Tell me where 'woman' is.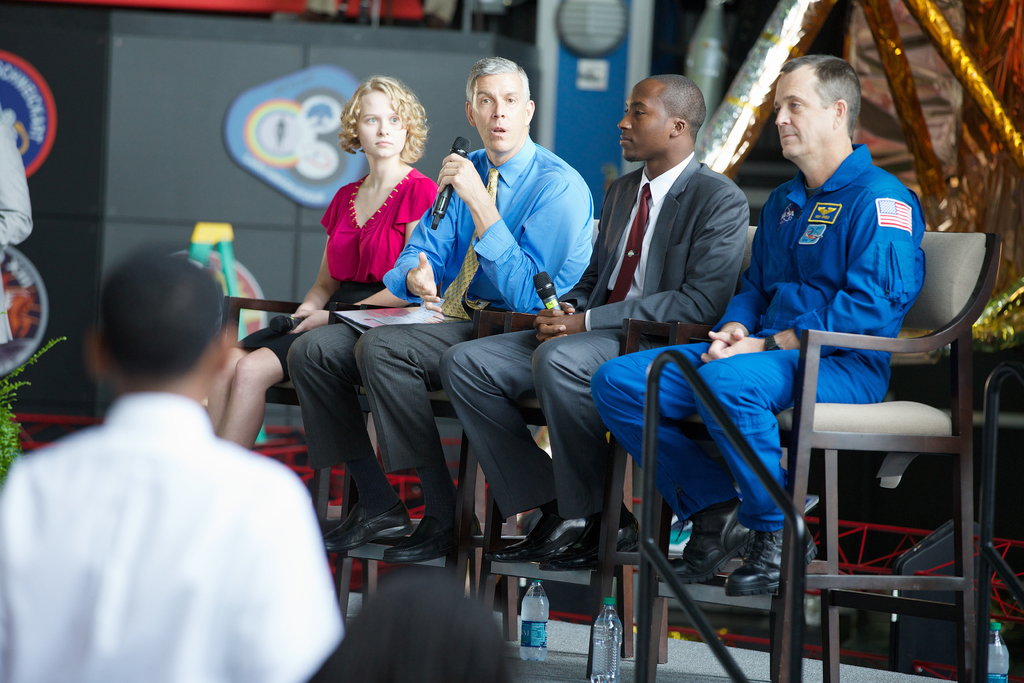
'woman' is at detection(201, 72, 454, 447).
